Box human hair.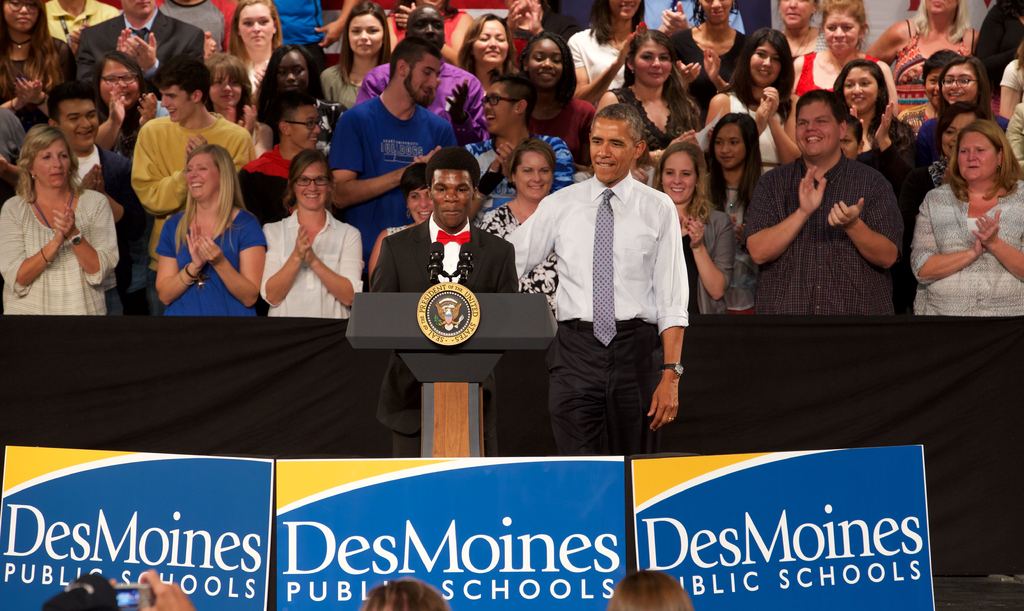
l=609, t=569, r=697, b=610.
